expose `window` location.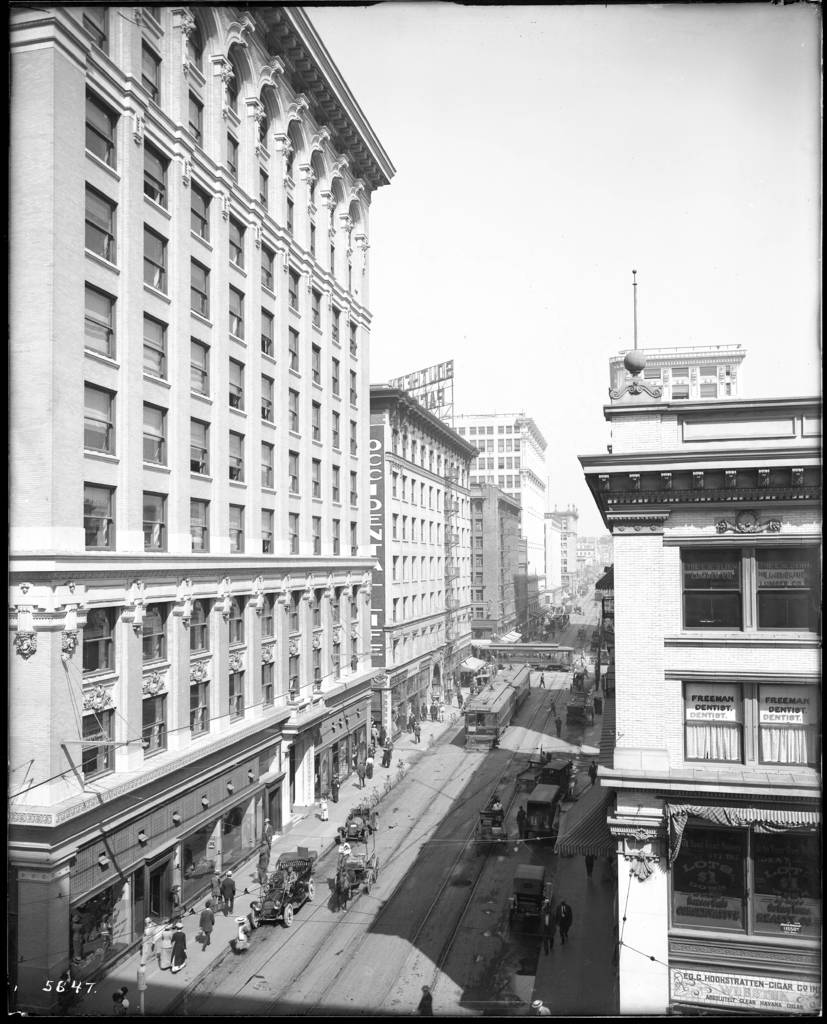
Exposed at left=228, top=216, right=239, bottom=269.
